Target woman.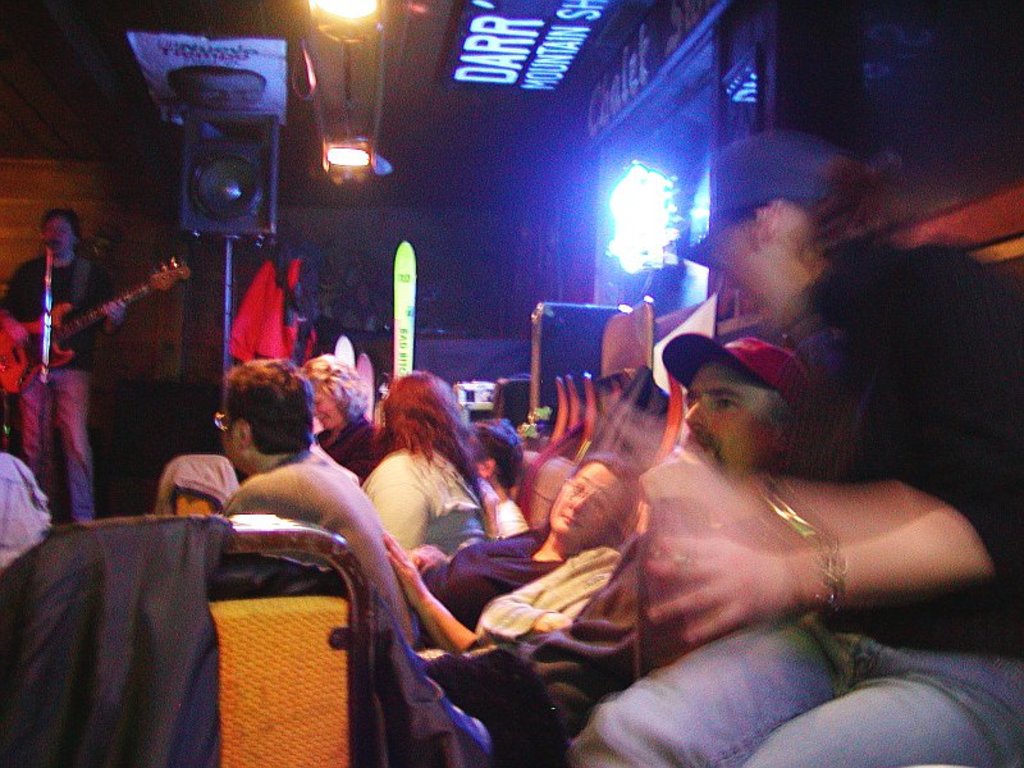
Target region: bbox=(342, 370, 499, 599).
